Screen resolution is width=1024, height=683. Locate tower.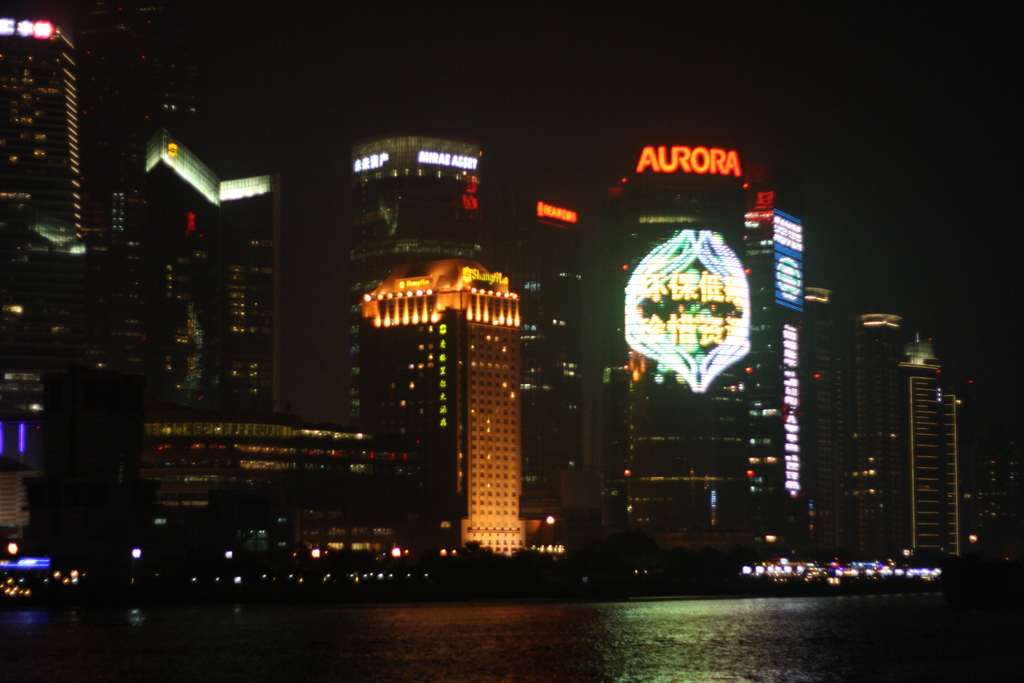
[5,0,81,258].
